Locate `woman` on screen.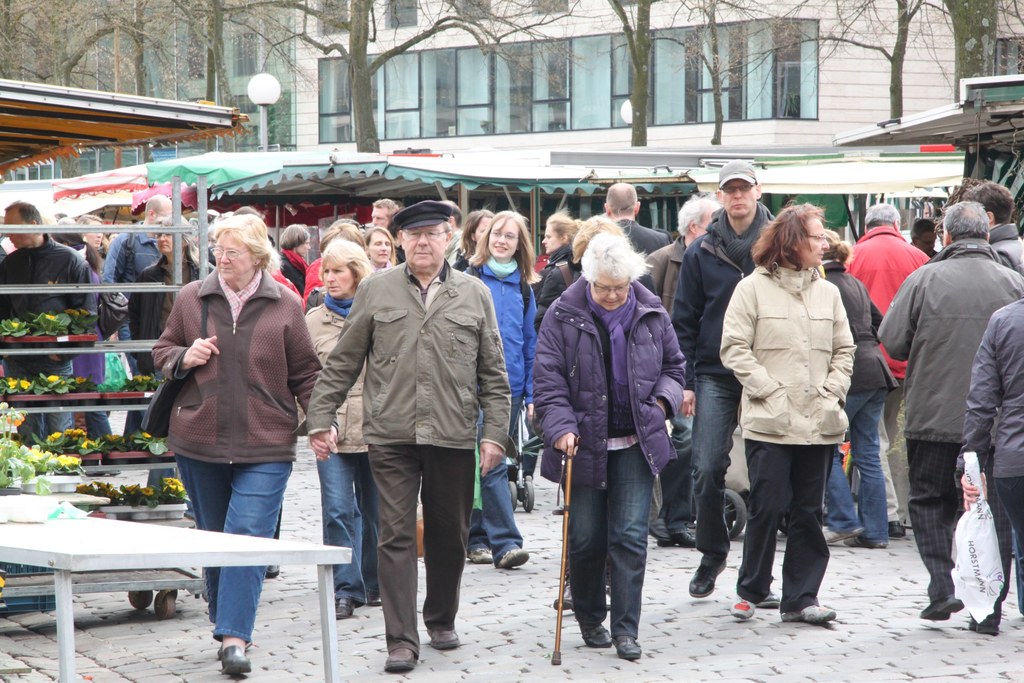
On screen at left=296, top=241, right=375, bottom=622.
